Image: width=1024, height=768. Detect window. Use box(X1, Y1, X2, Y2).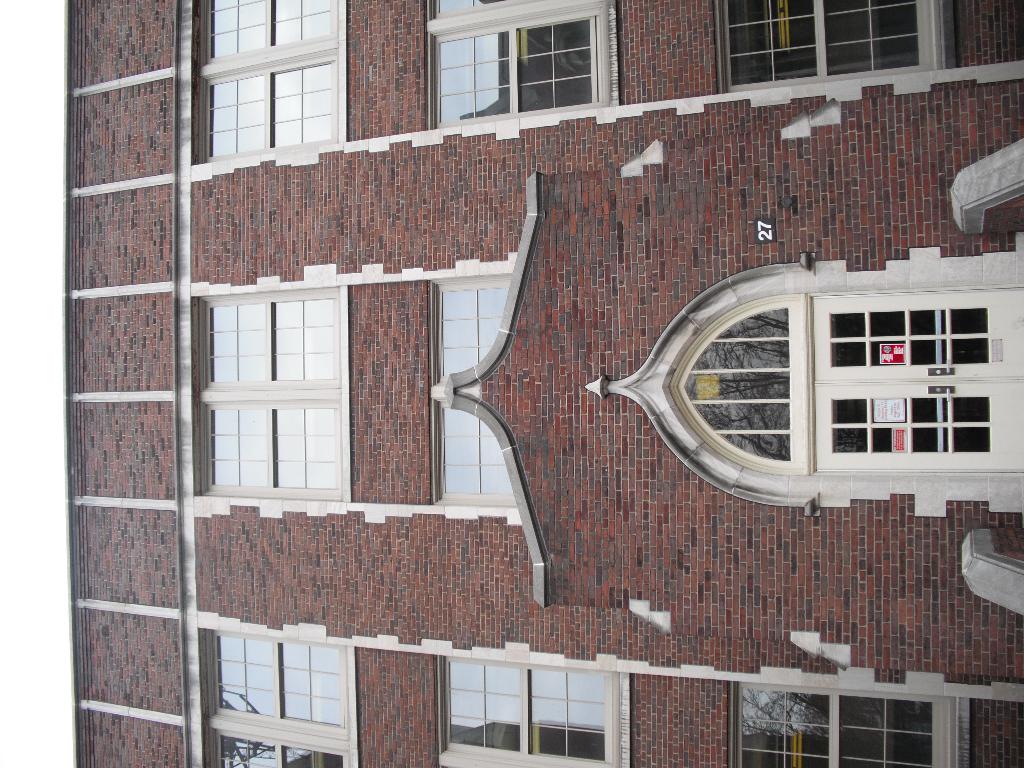
box(426, 657, 628, 767).
